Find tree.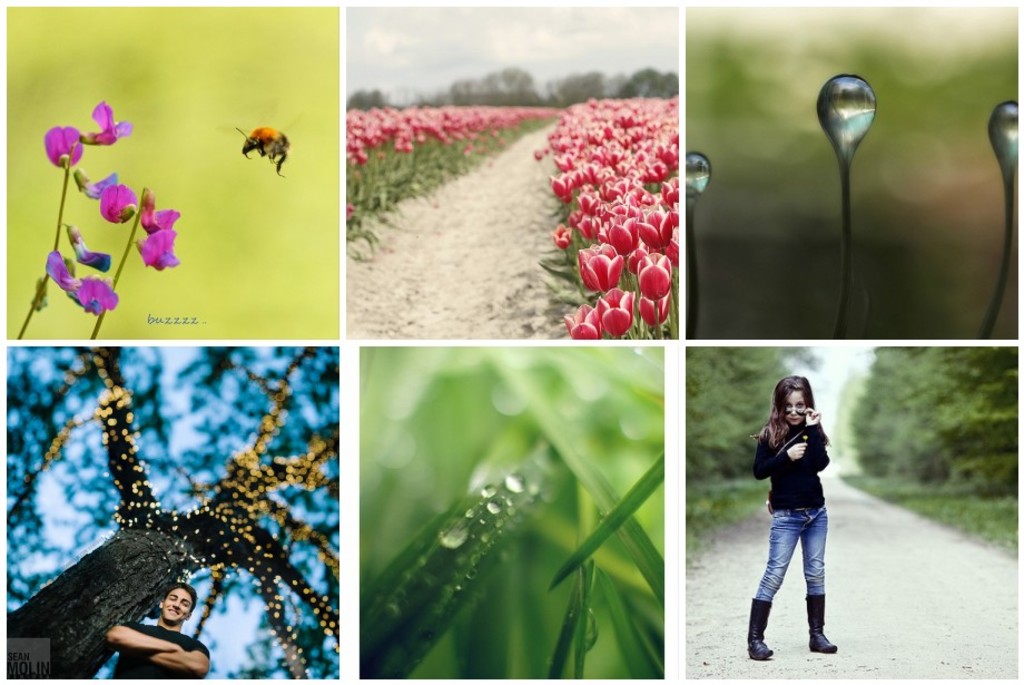
bbox=[345, 90, 392, 108].
